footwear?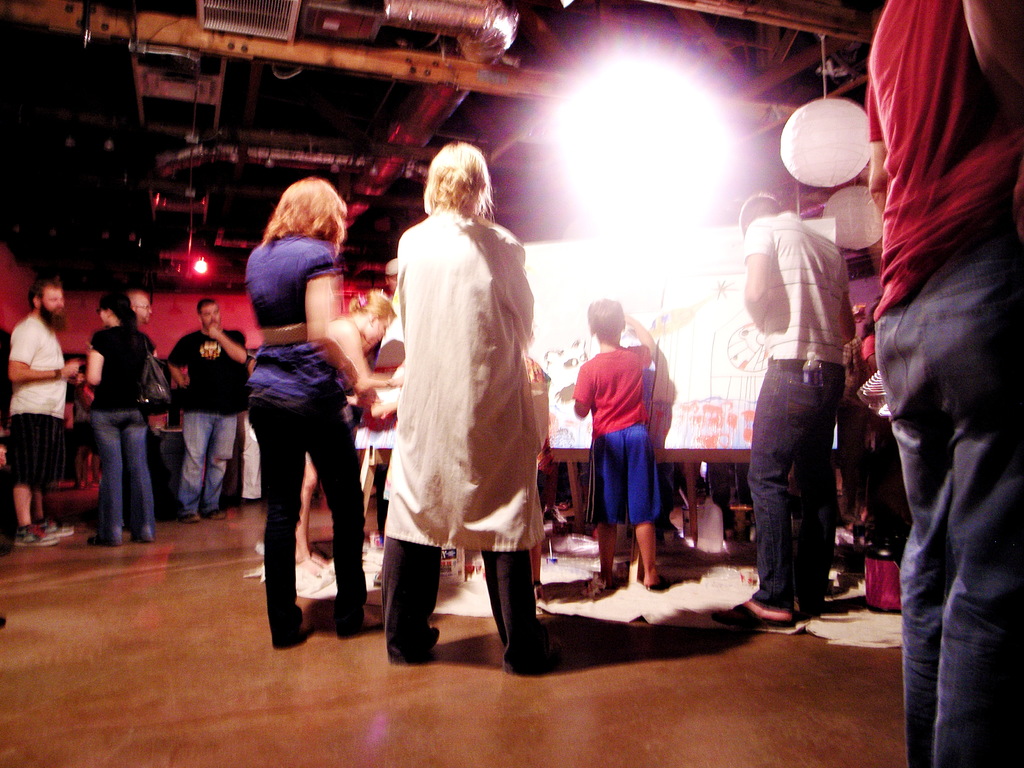
[x1=402, y1=625, x2=435, y2=672]
